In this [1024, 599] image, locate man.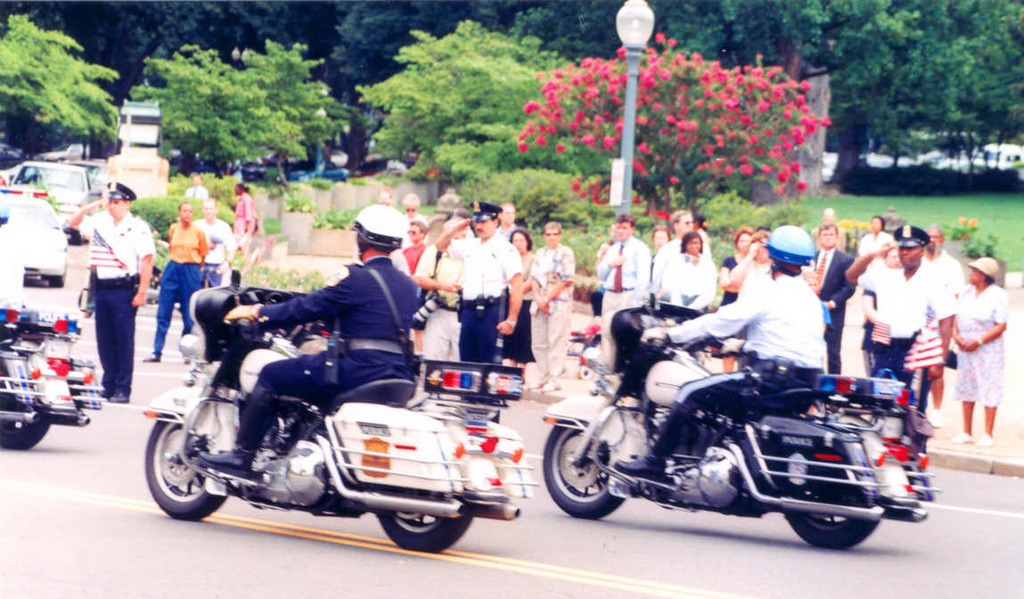
Bounding box: pyautogui.locateOnScreen(794, 228, 866, 375).
